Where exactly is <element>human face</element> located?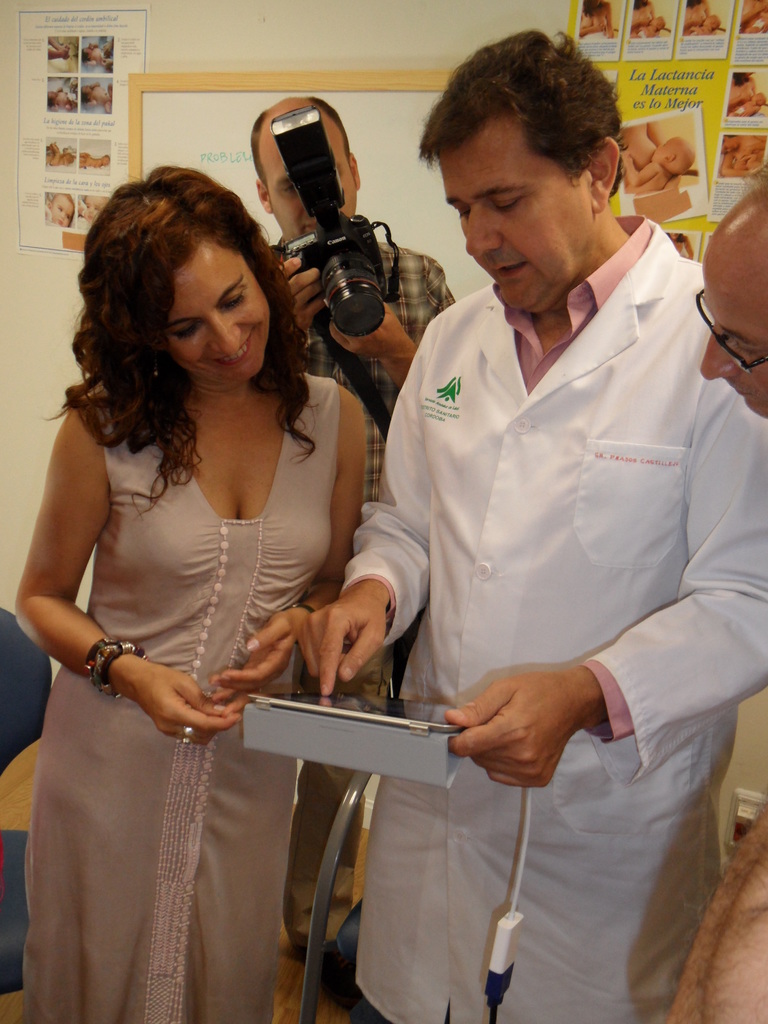
Its bounding box is box=[261, 134, 357, 237].
